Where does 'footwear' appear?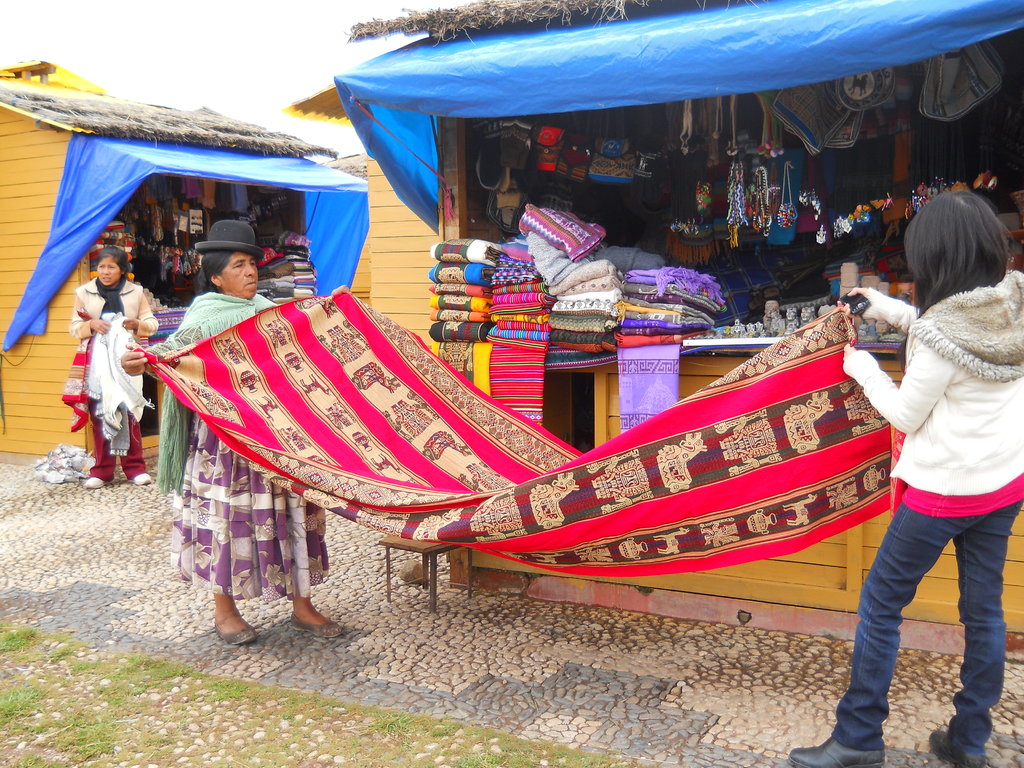
Appears at <bbox>926, 730, 992, 767</bbox>.
